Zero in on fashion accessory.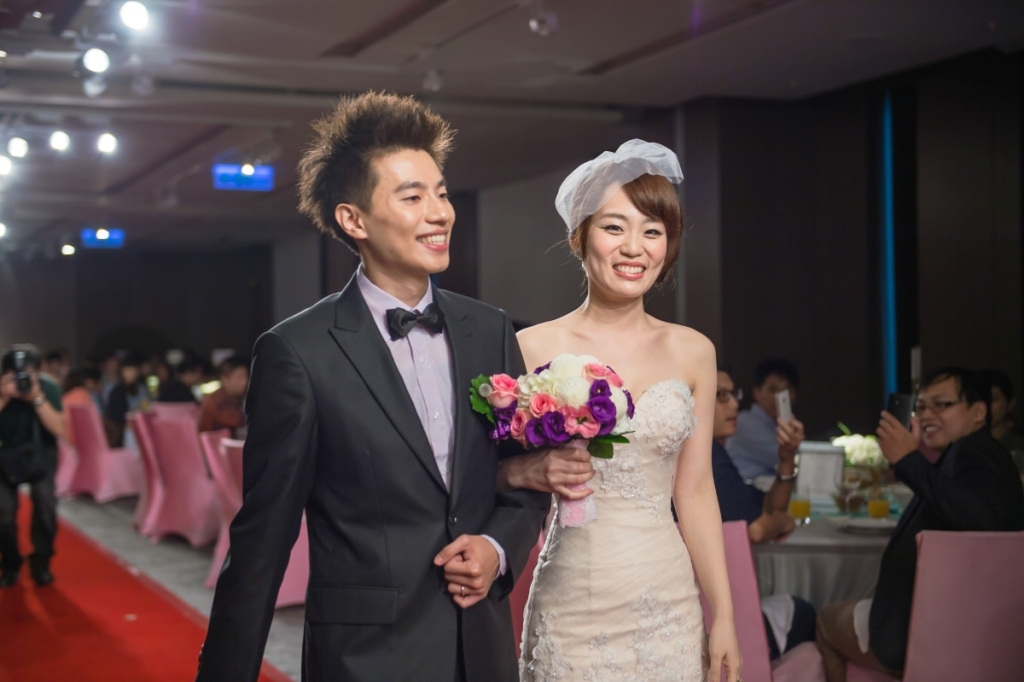
Zeroed in: crop(28, 558, 48, 579).
